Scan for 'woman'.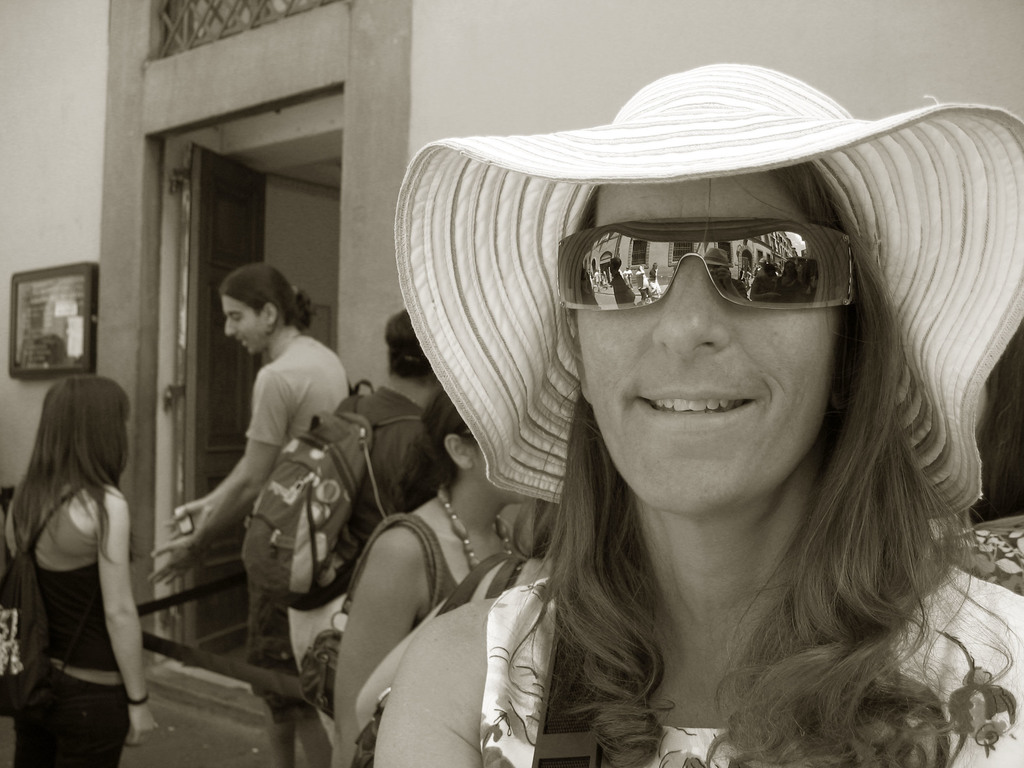
Scan result: select_region(151, 255, 358, 767).
